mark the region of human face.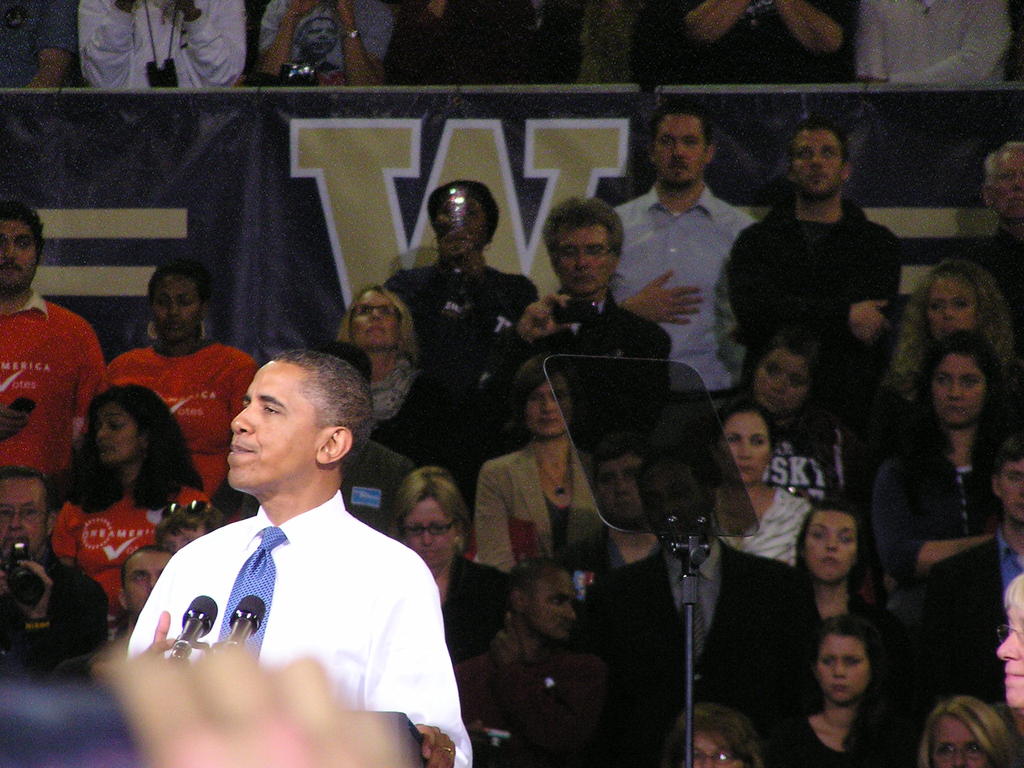
Region: (595,456,645,527).
